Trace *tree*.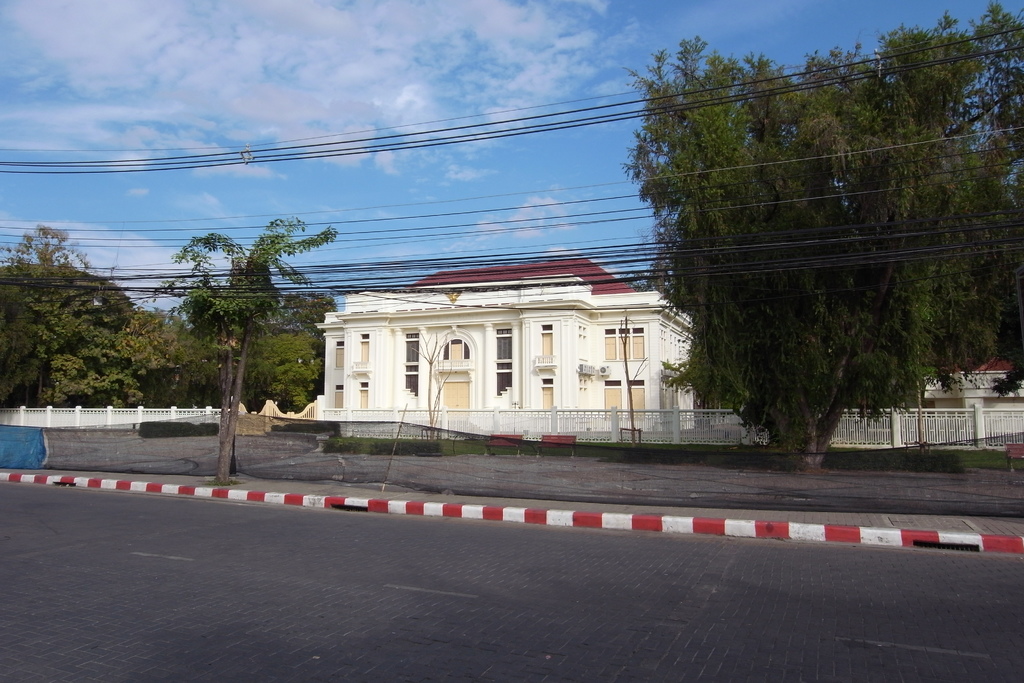
Traced to <box>139,215,349,493</box>.
